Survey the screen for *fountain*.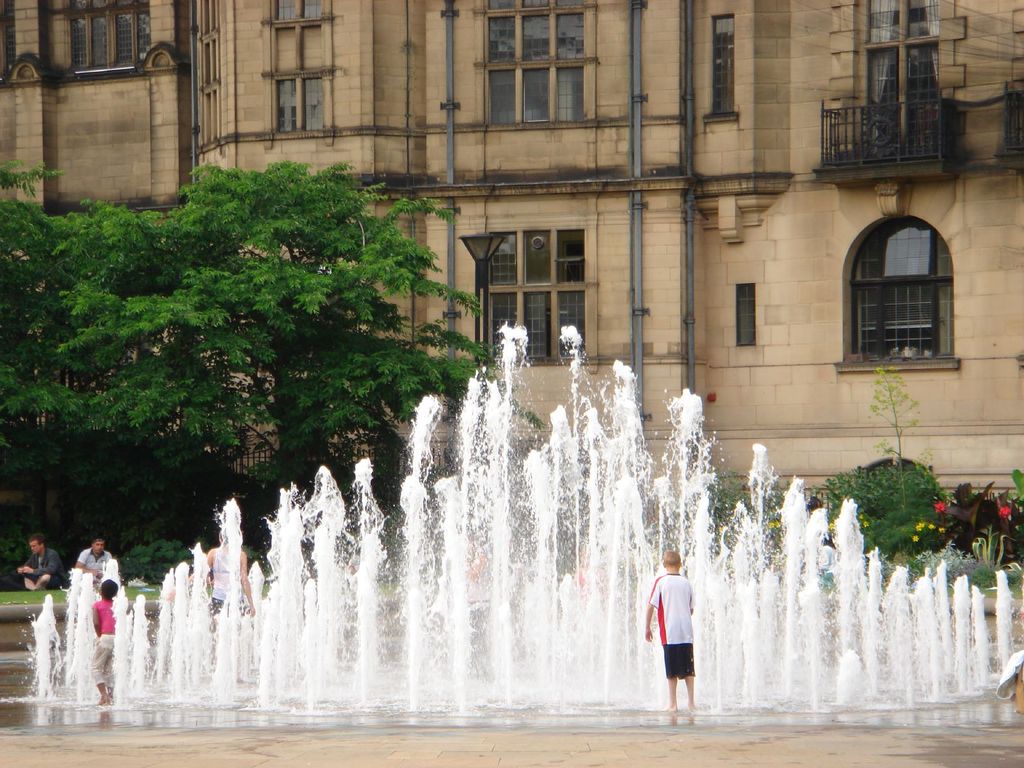
Survey found: 39 277 1000 735.
